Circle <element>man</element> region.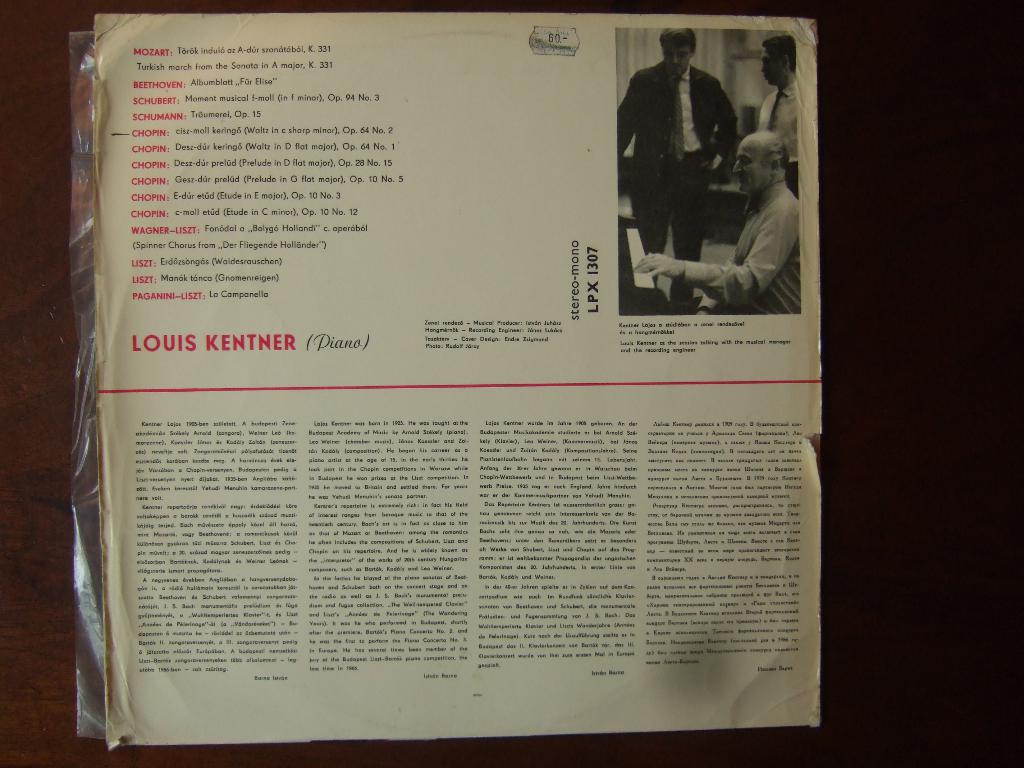
Region: [left=631, top=130, right=801, bottom=316].
